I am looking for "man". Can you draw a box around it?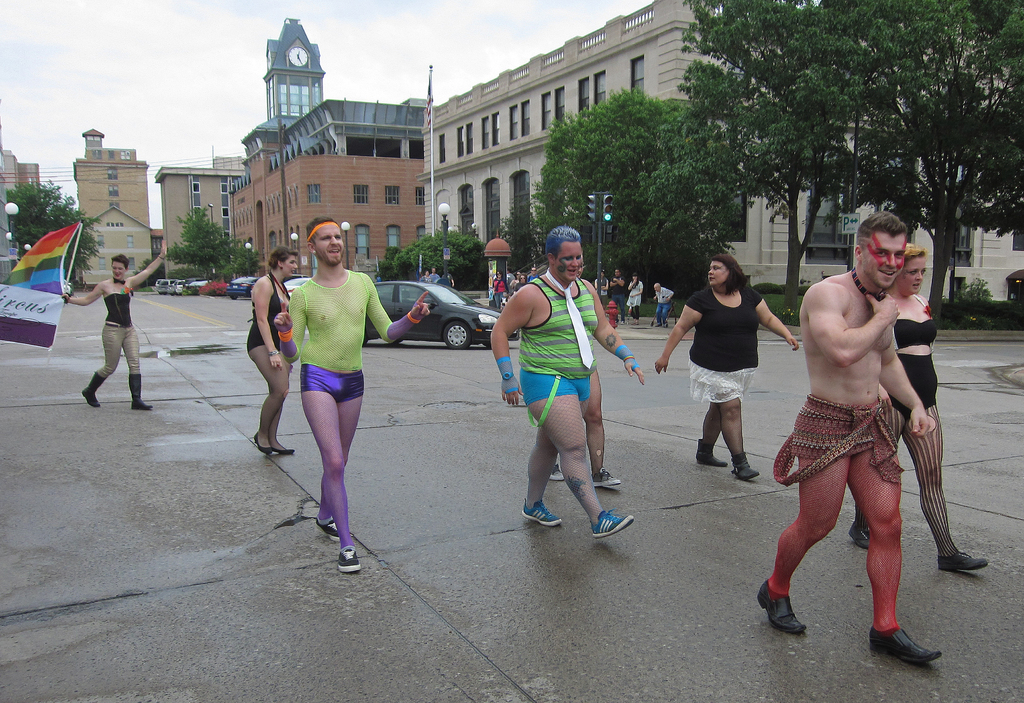
Sure, the bounding box is {"left": 275, "top": 217, "right": 433, "bottom": 574}.
